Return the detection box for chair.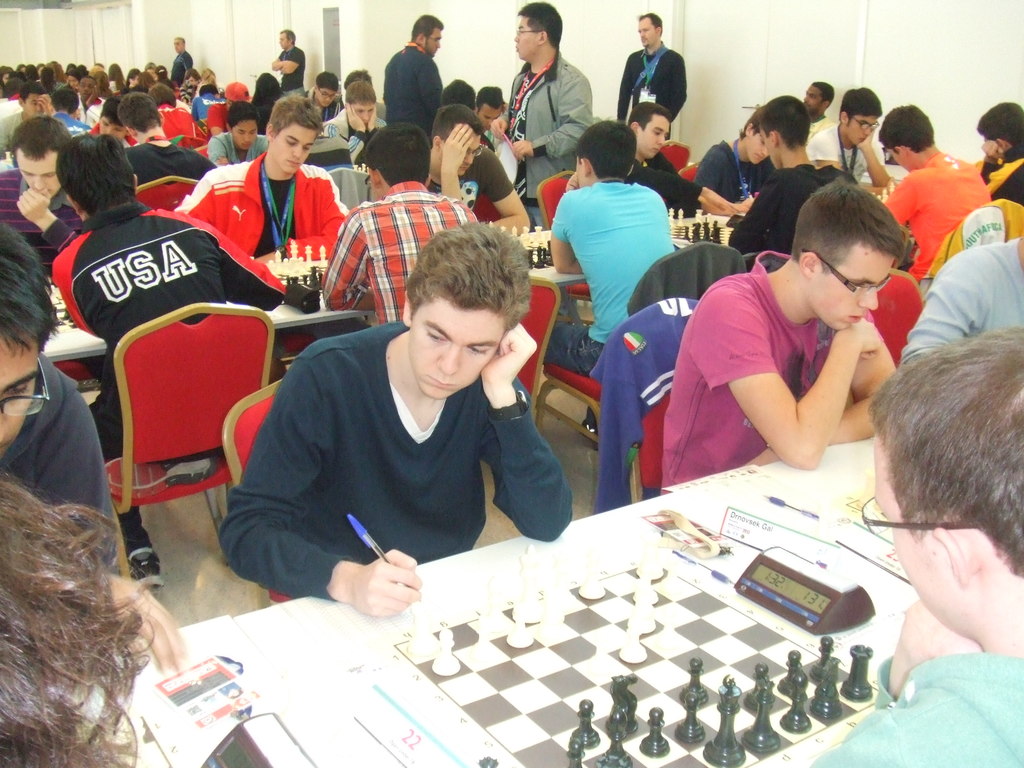
crop(513, 269, 567, 436).
